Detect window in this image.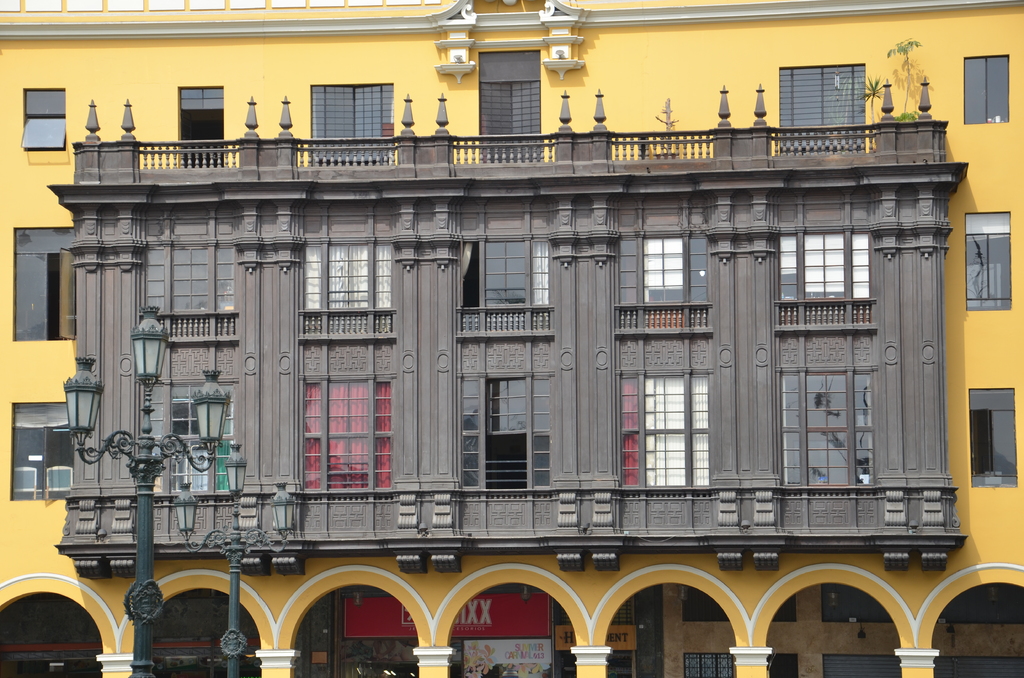
Detection: (x1=776, y1=367, x2=874, y2=490).
